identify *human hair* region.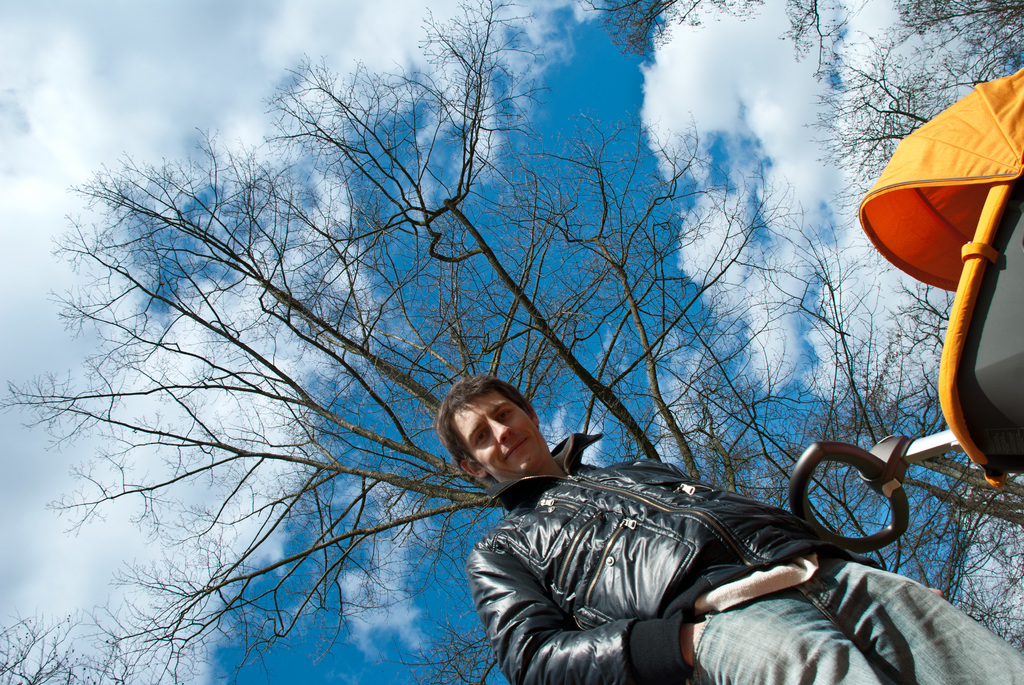
Region: left=440, top=381, right=543, bottom=482.
